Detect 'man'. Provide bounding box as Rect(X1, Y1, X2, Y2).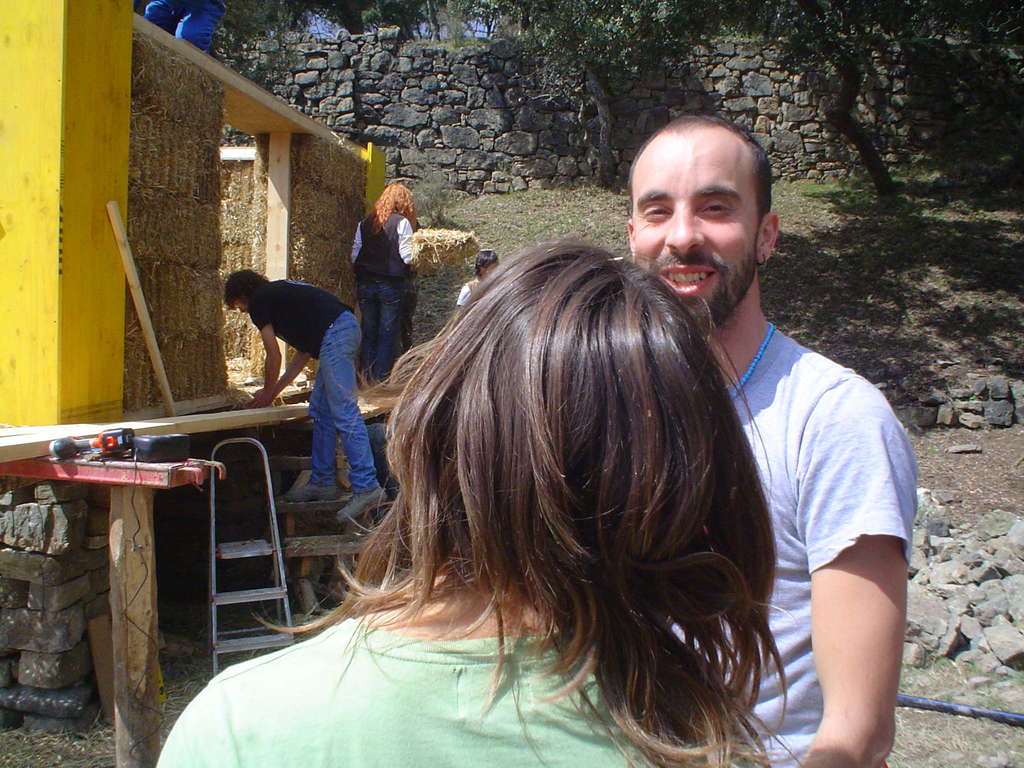
Rect(225, 264, 389, 524).
